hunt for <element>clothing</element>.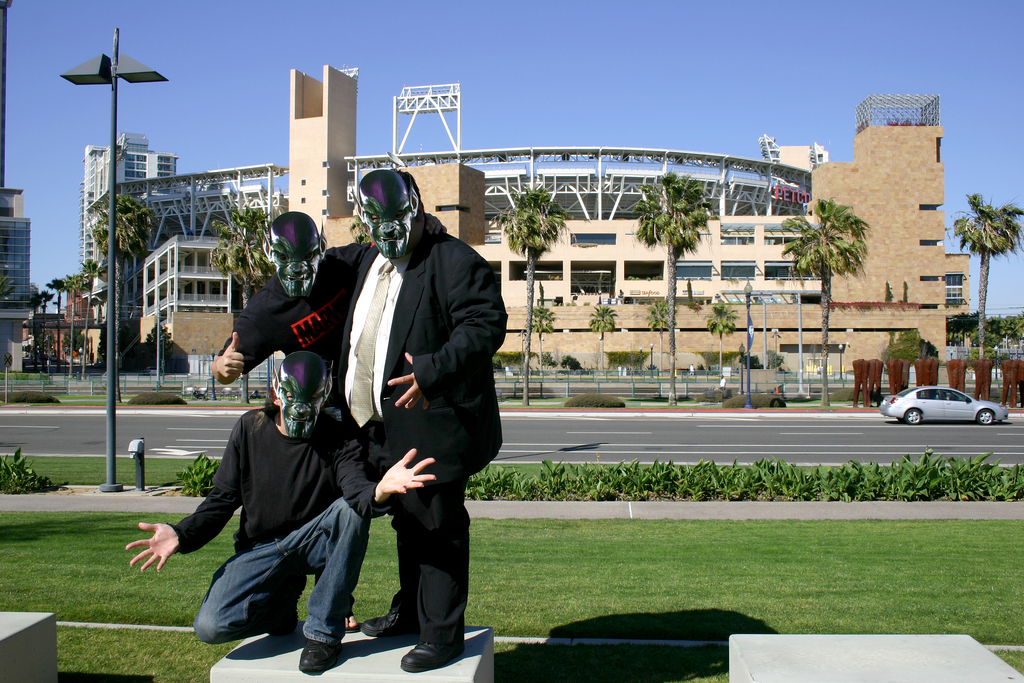
Hunted down at x1=216 y1=240 x2=374 y2=610.
